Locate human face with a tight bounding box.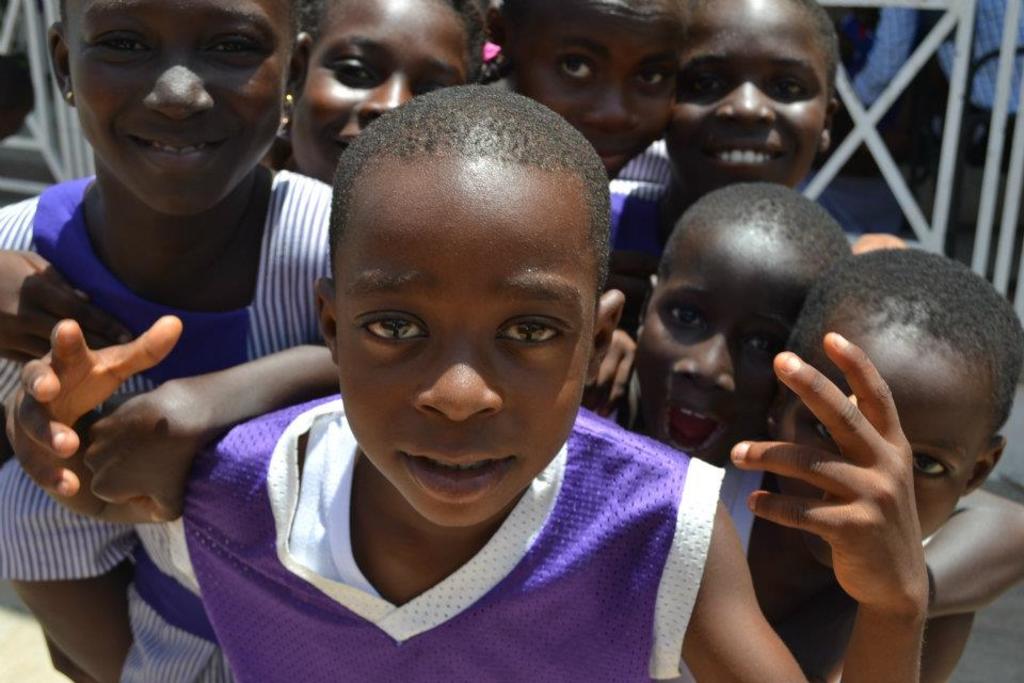
661/0/835/202.
